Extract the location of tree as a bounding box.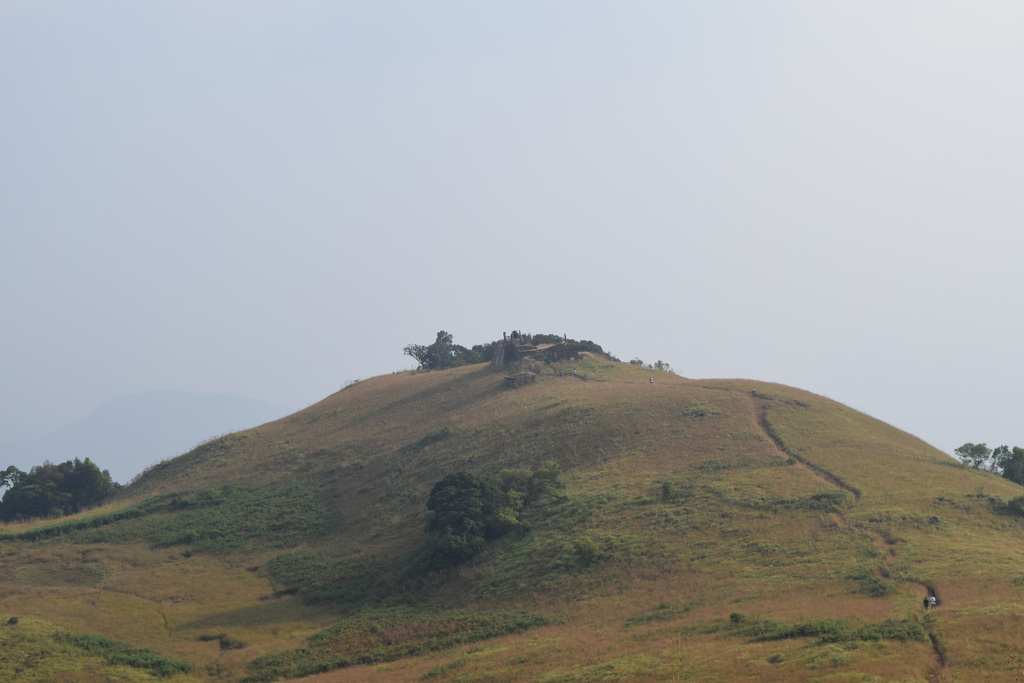
rect(972, 441, 991, 466).
